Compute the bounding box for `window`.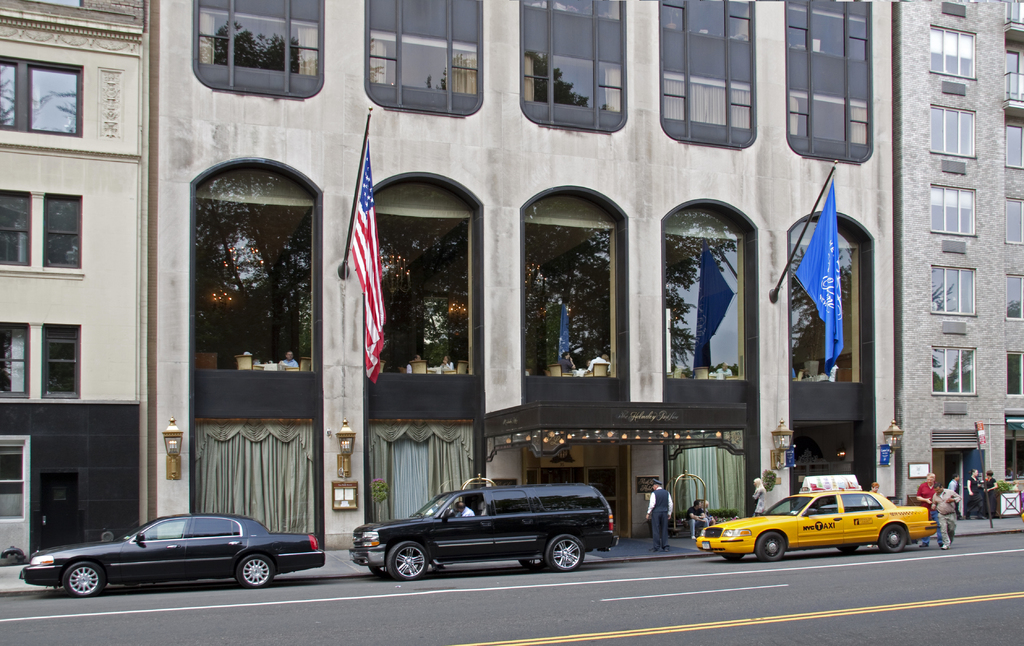
[left=931, top=346, right=977, bottom=398].
